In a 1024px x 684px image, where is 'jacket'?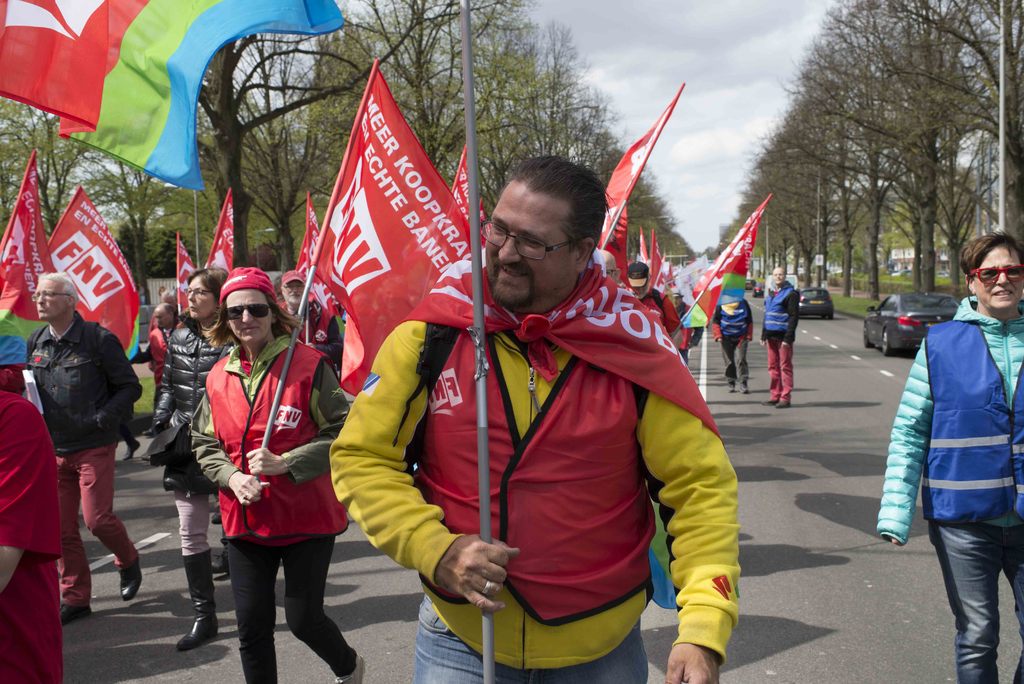
{"x1": 916, "y1": 314, "x2": 1023, "y2": 525}.
